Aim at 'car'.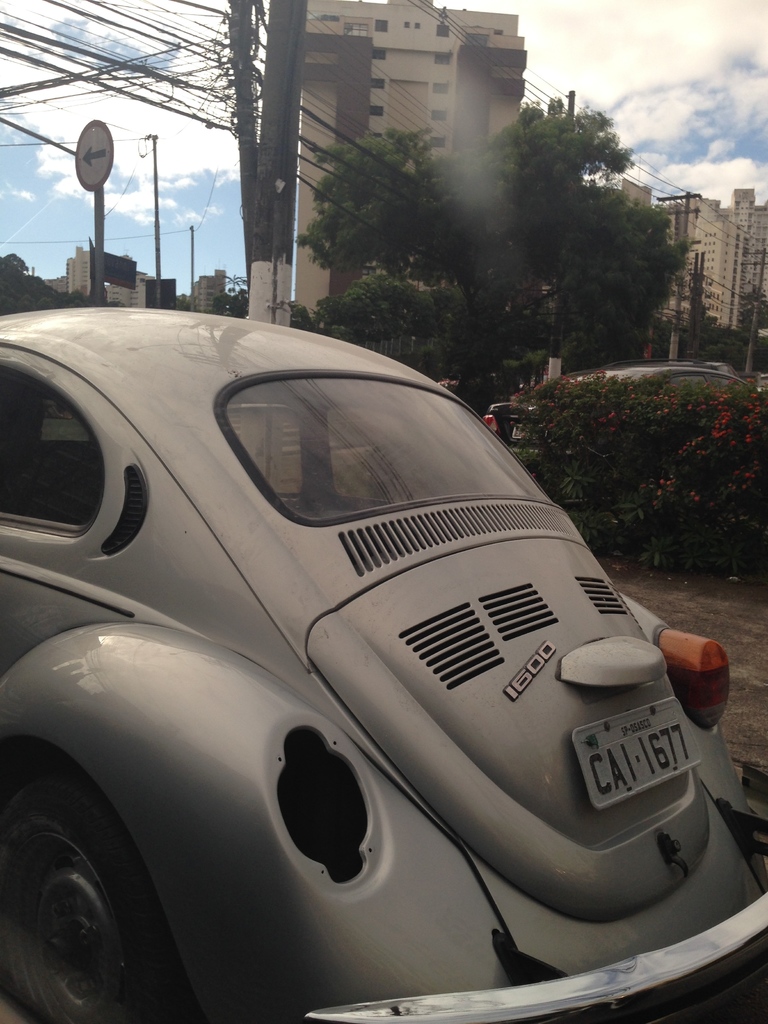
Aimed at [0,301,767,1023].
